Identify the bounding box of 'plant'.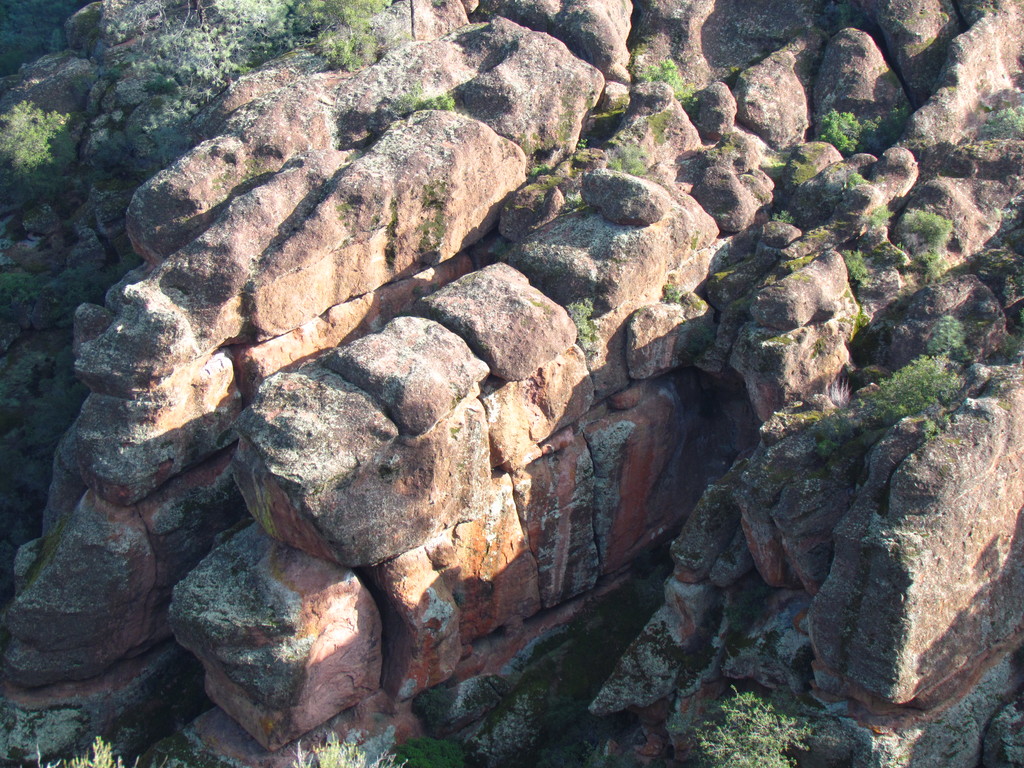
pyautogui.locateOnScreen(52, 260, 110, 333).
